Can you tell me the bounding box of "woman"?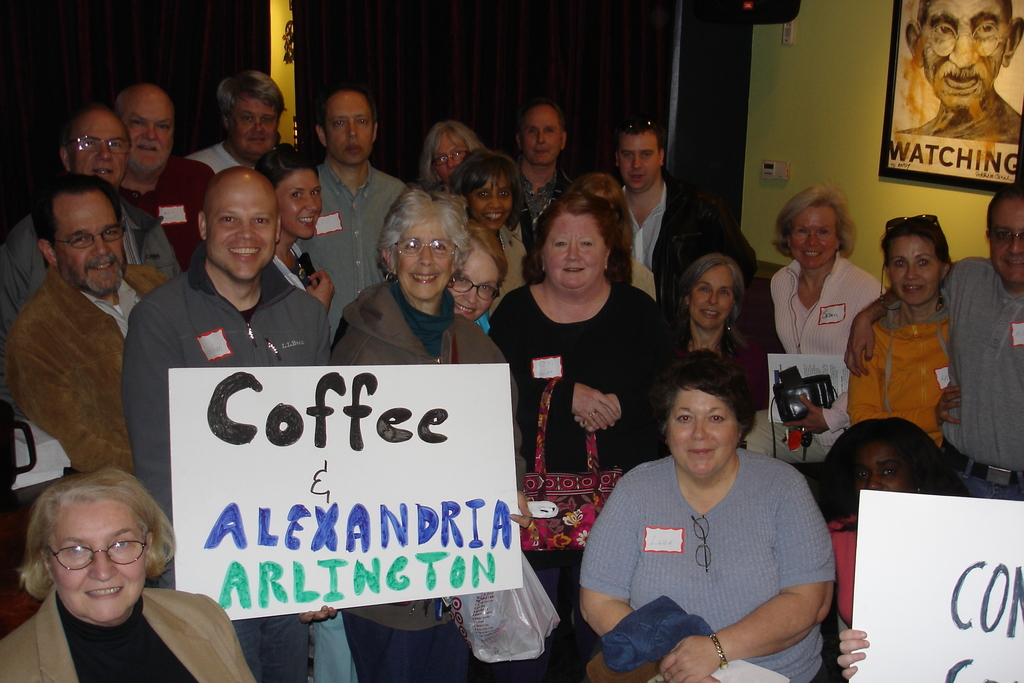
left=767, top=188, right=886, bottom=464.
